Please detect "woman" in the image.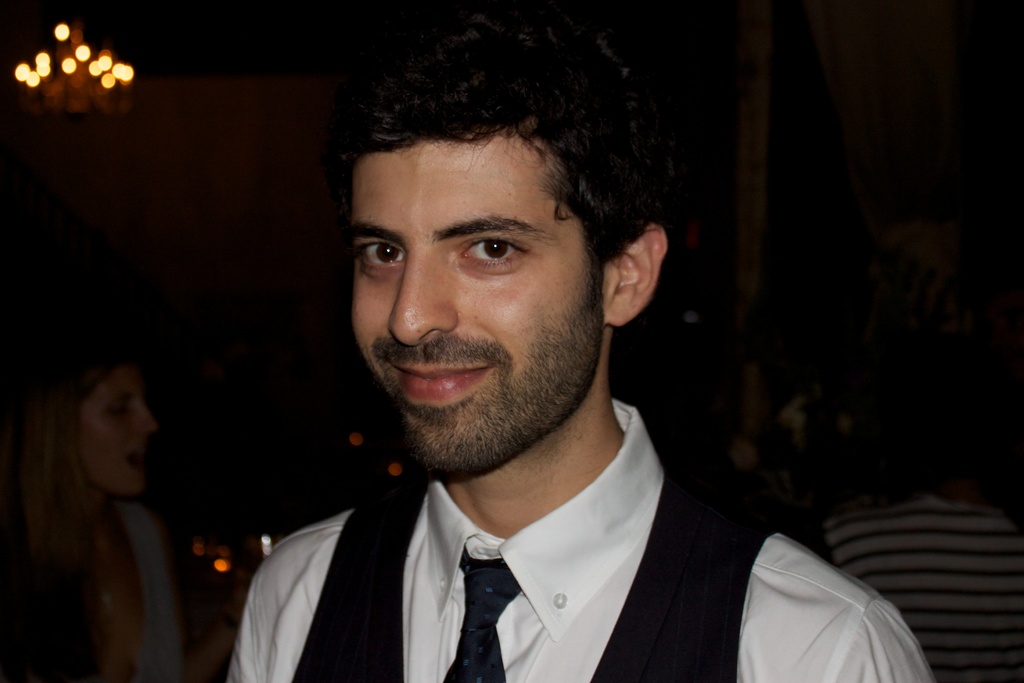
detection(0, 312, 236, 682).
